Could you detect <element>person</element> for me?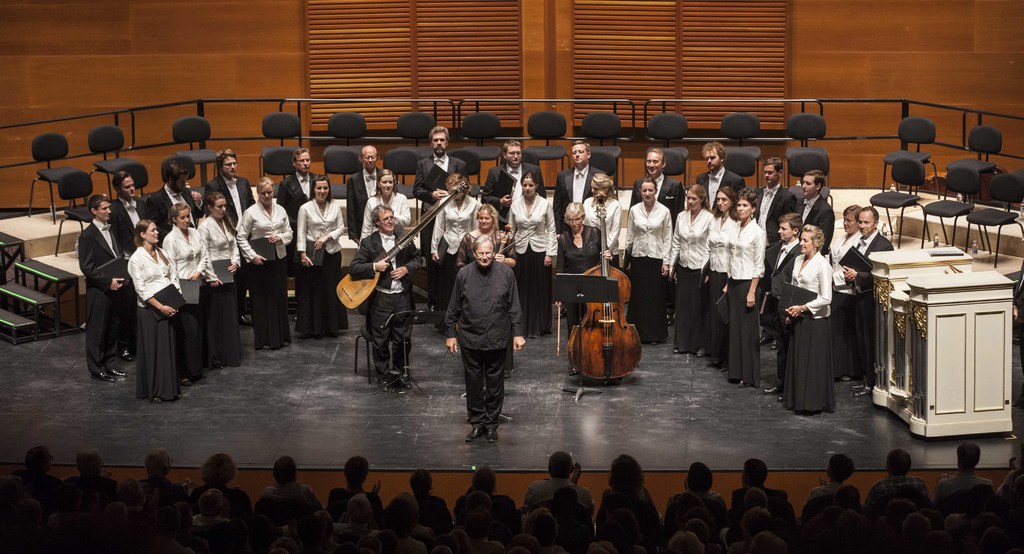
Detection result: Rect(350, 200, 432, 380).
